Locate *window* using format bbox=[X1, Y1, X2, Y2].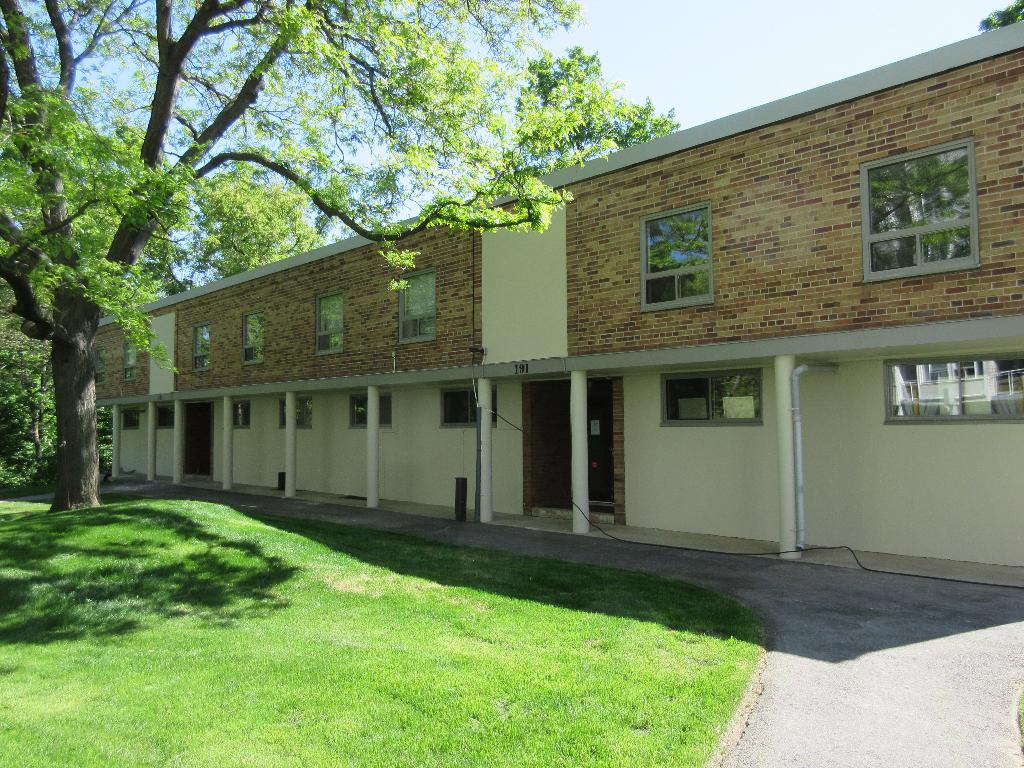
bbox=[241, 315, 265, 362].
